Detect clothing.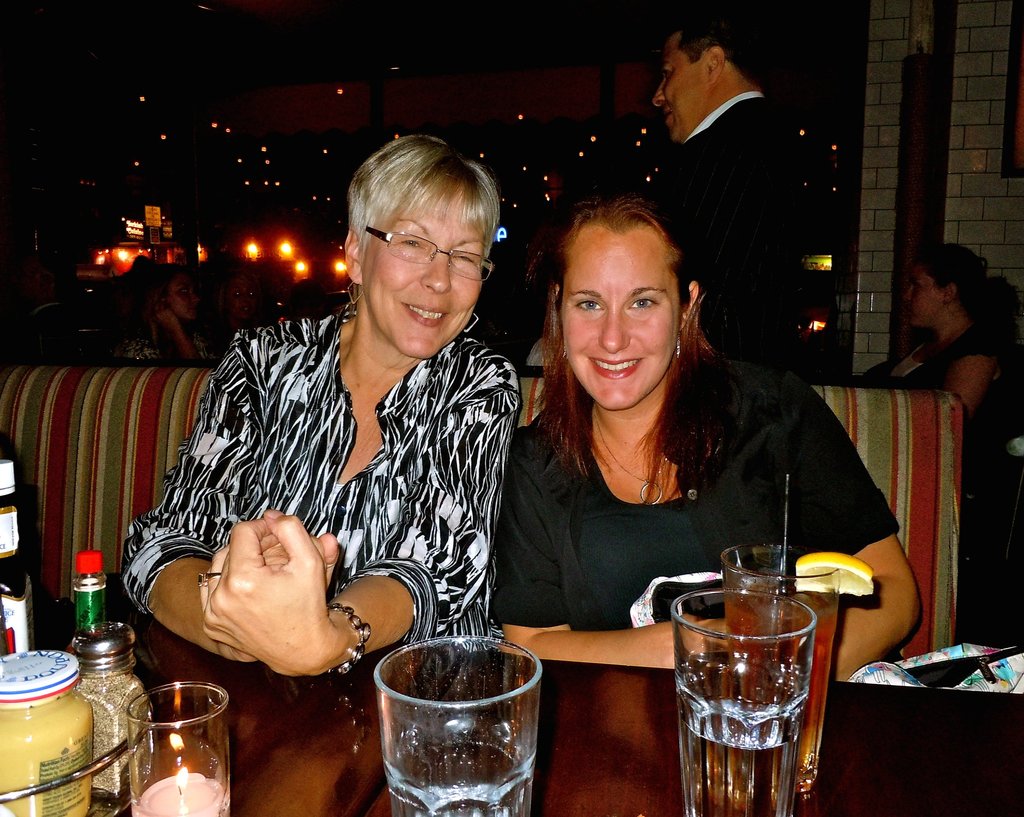
Detected at crop(630, 83, 840, 404).
